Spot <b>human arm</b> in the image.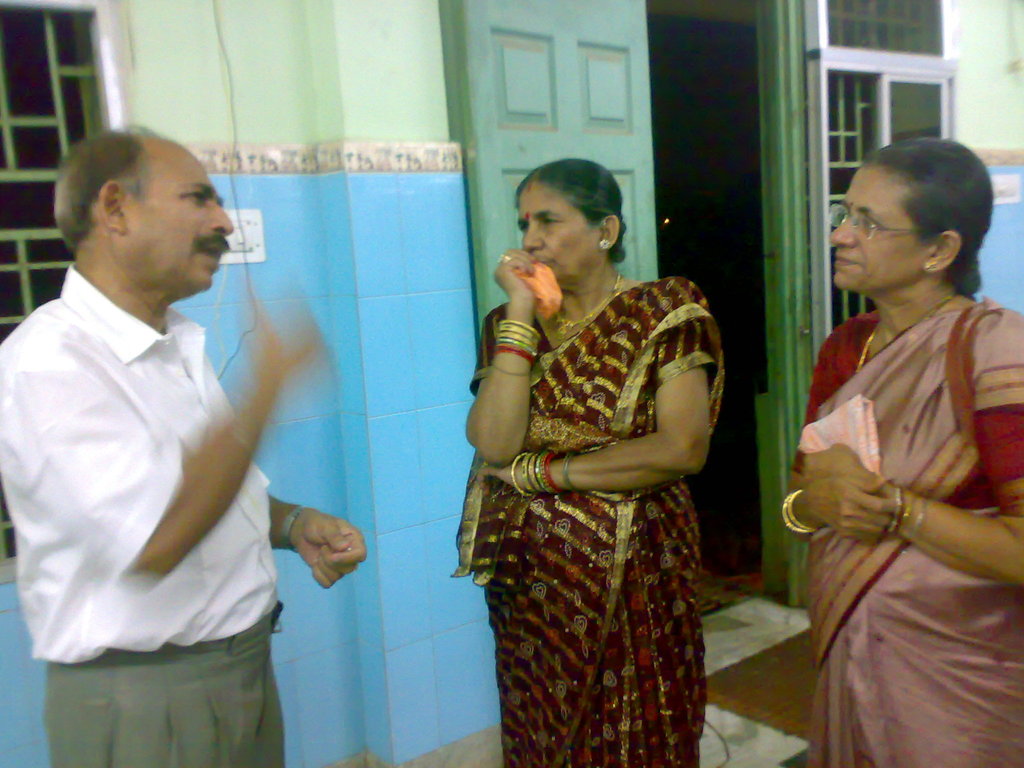
<b>human arm</b> found at [794,311,1023,593].
